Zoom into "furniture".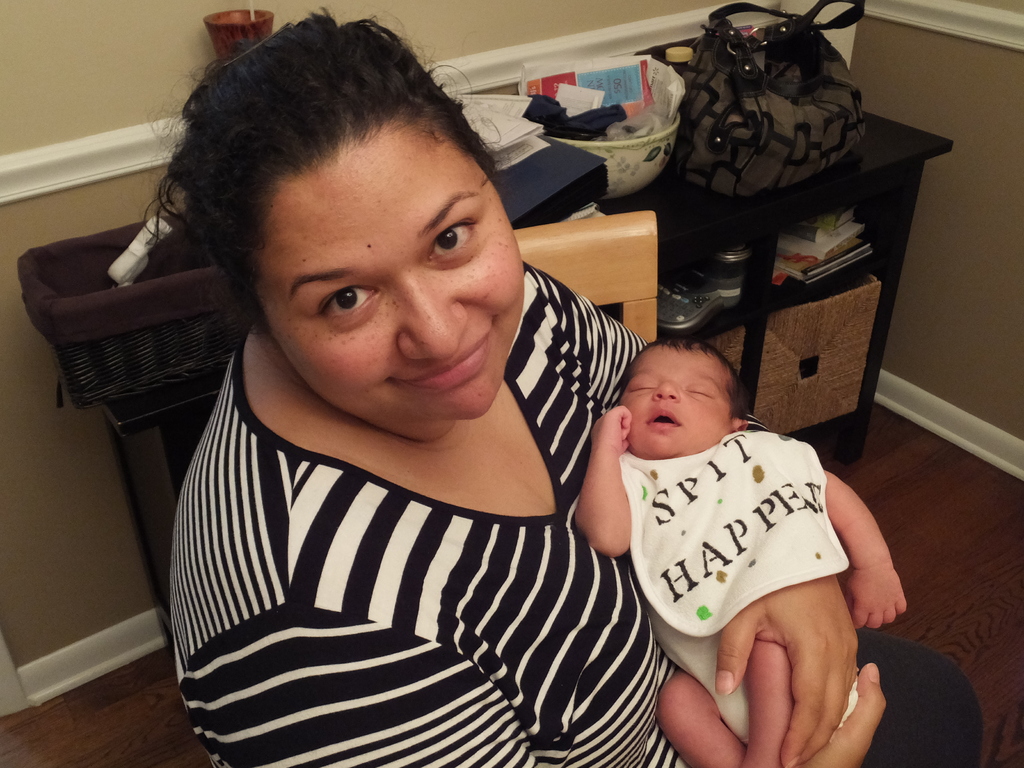
Zoom target: {"left": 589, "top": 110, "right": 955, "bottom": 460}.
